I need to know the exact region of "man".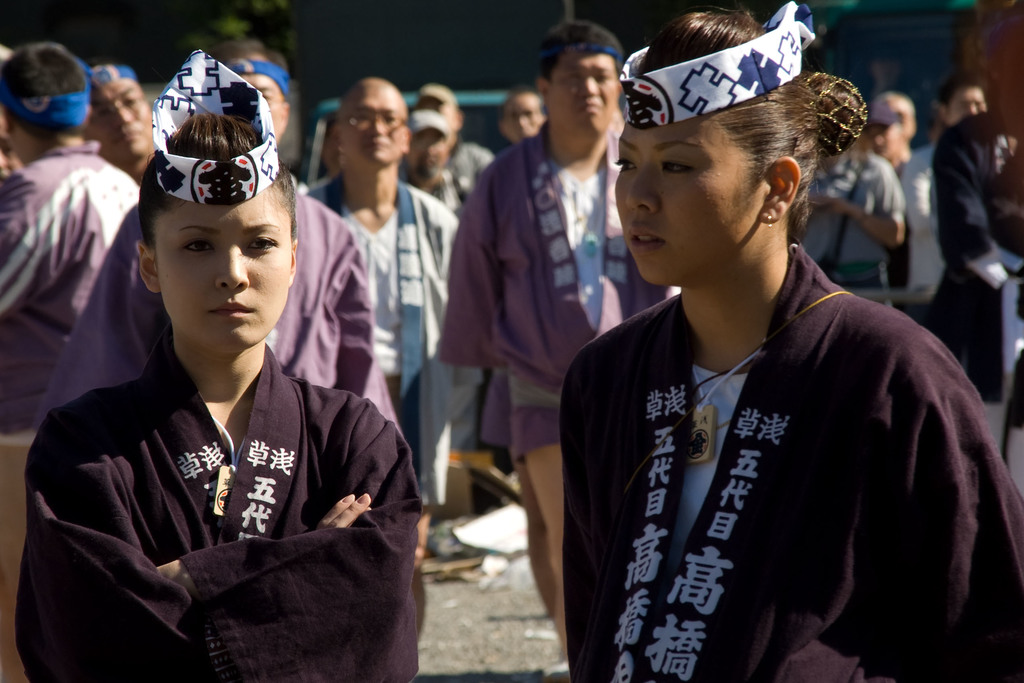
Region: select_region(437, 24, 684, 680).
